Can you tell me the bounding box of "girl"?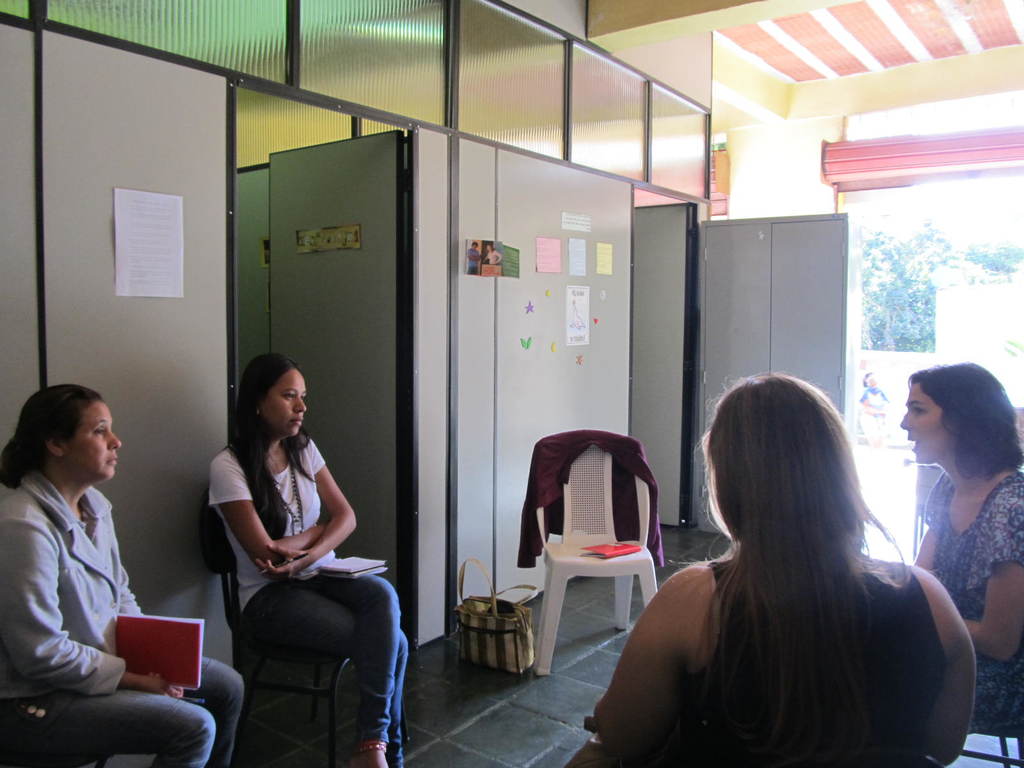
select_region(0, 377, 255, 767).
